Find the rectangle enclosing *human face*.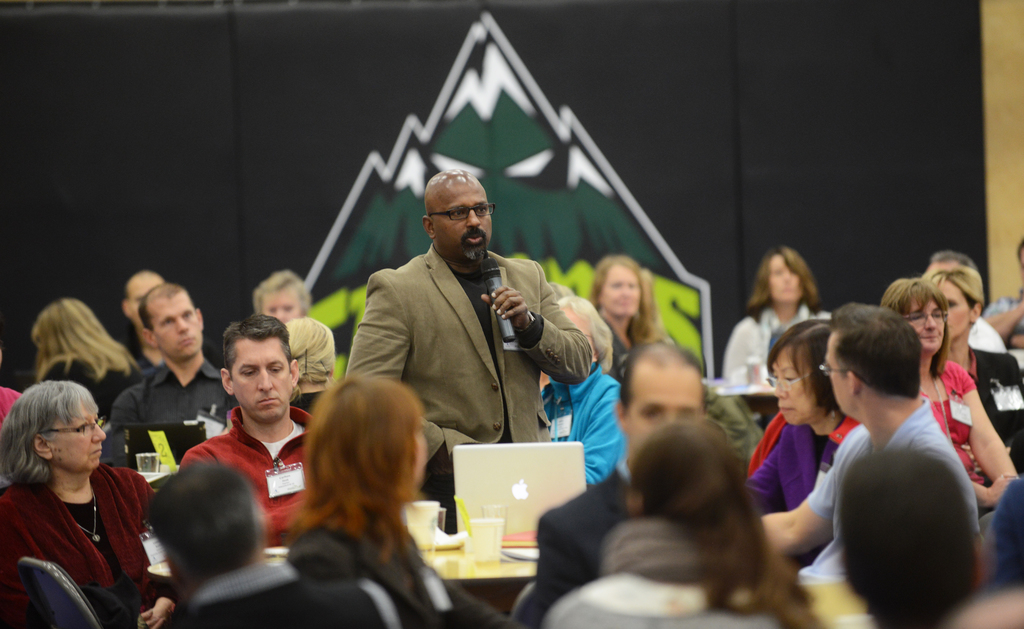
771:251:804:302.
